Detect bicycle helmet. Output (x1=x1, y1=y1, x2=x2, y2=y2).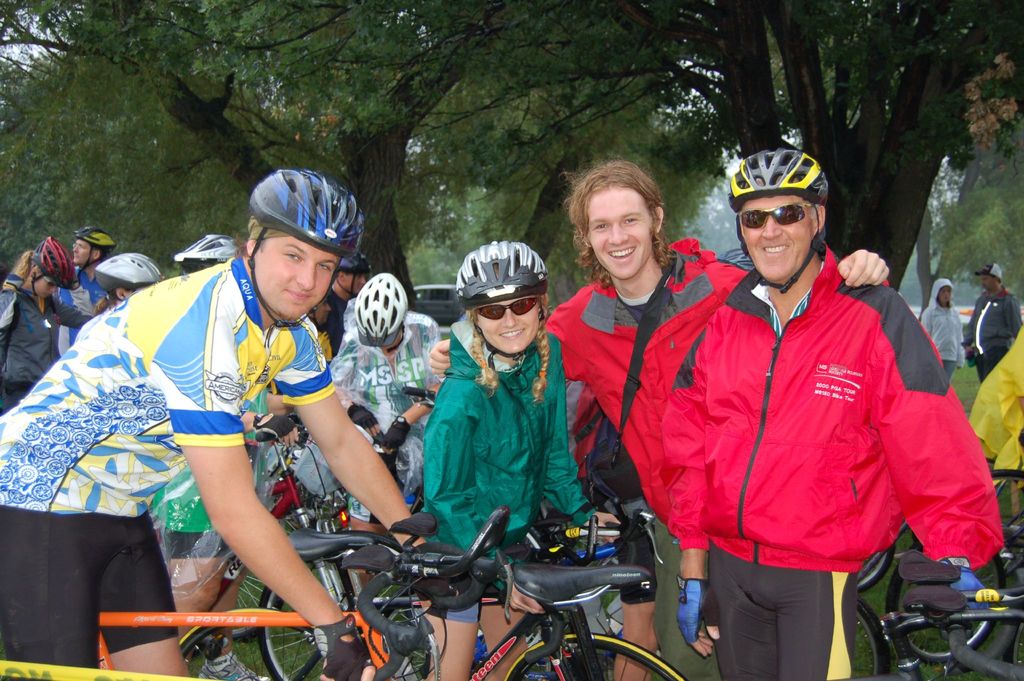
(x1=350, y1=272, x2=412, y2=347).
